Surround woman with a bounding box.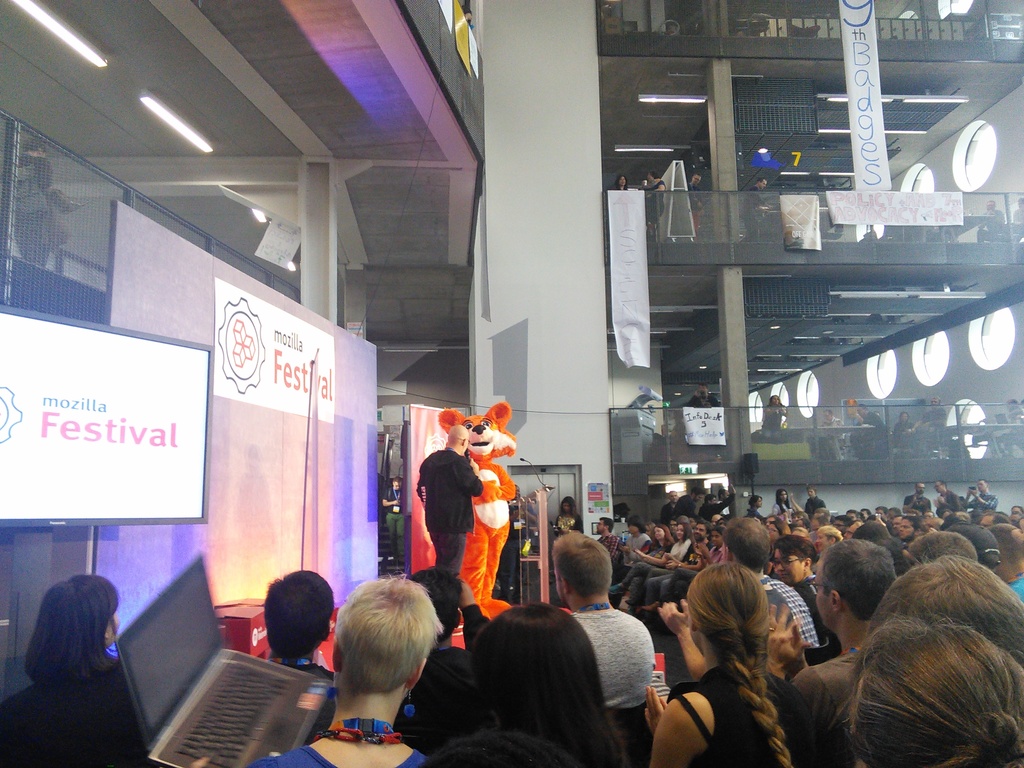
<bbox>611, 174, 630, 193</bbox>.
